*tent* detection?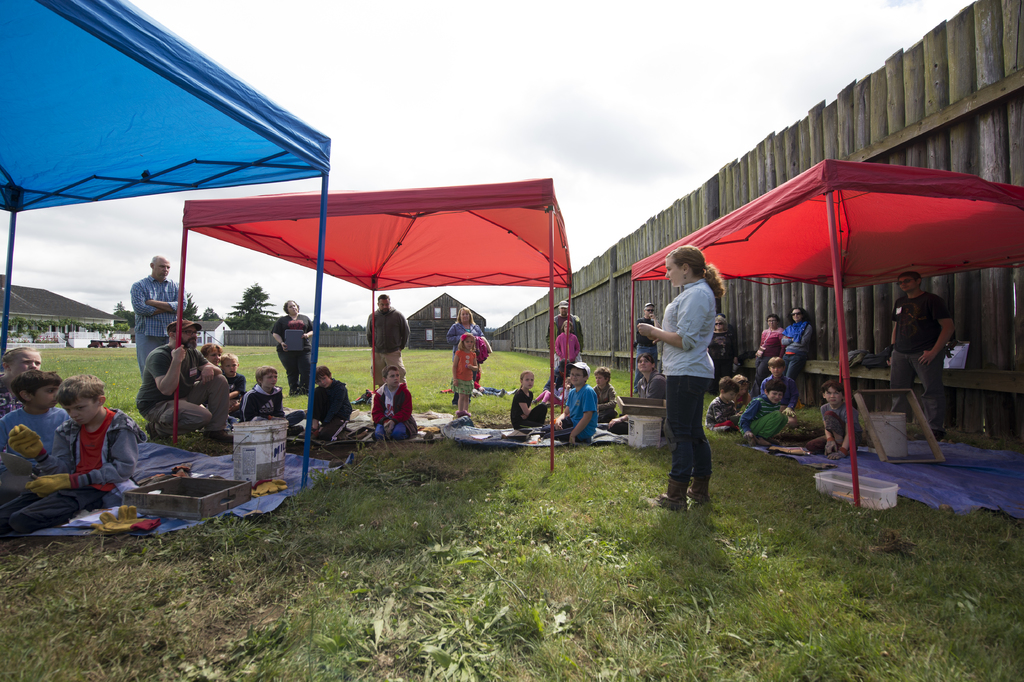
<region>0, 0, 333, 496</region>
